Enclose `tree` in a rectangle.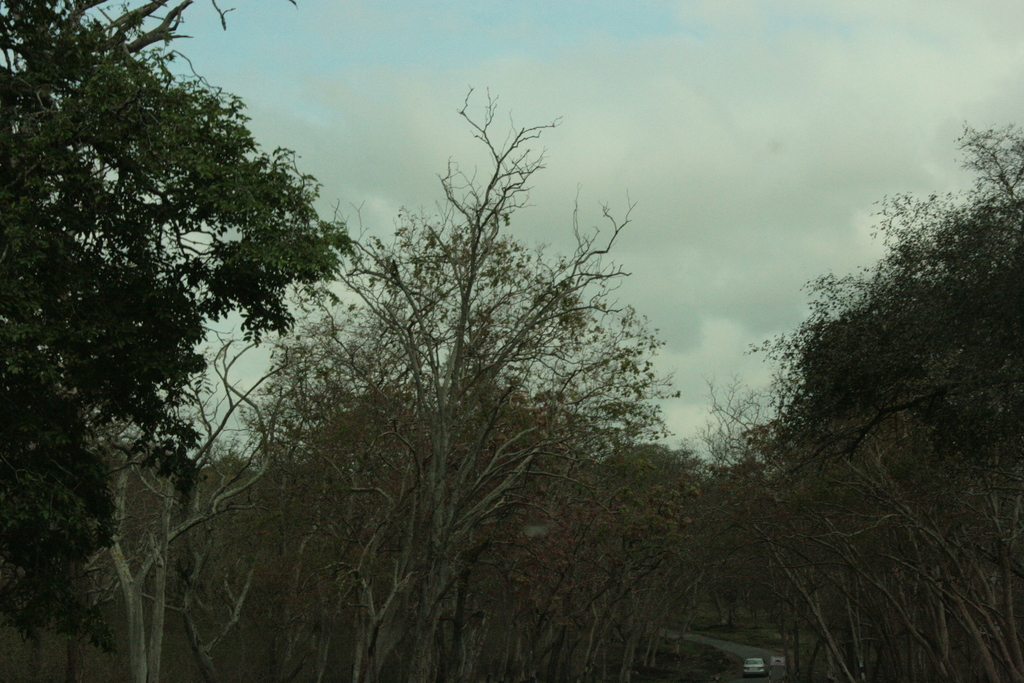
crop(191, 81, 688, 680).
